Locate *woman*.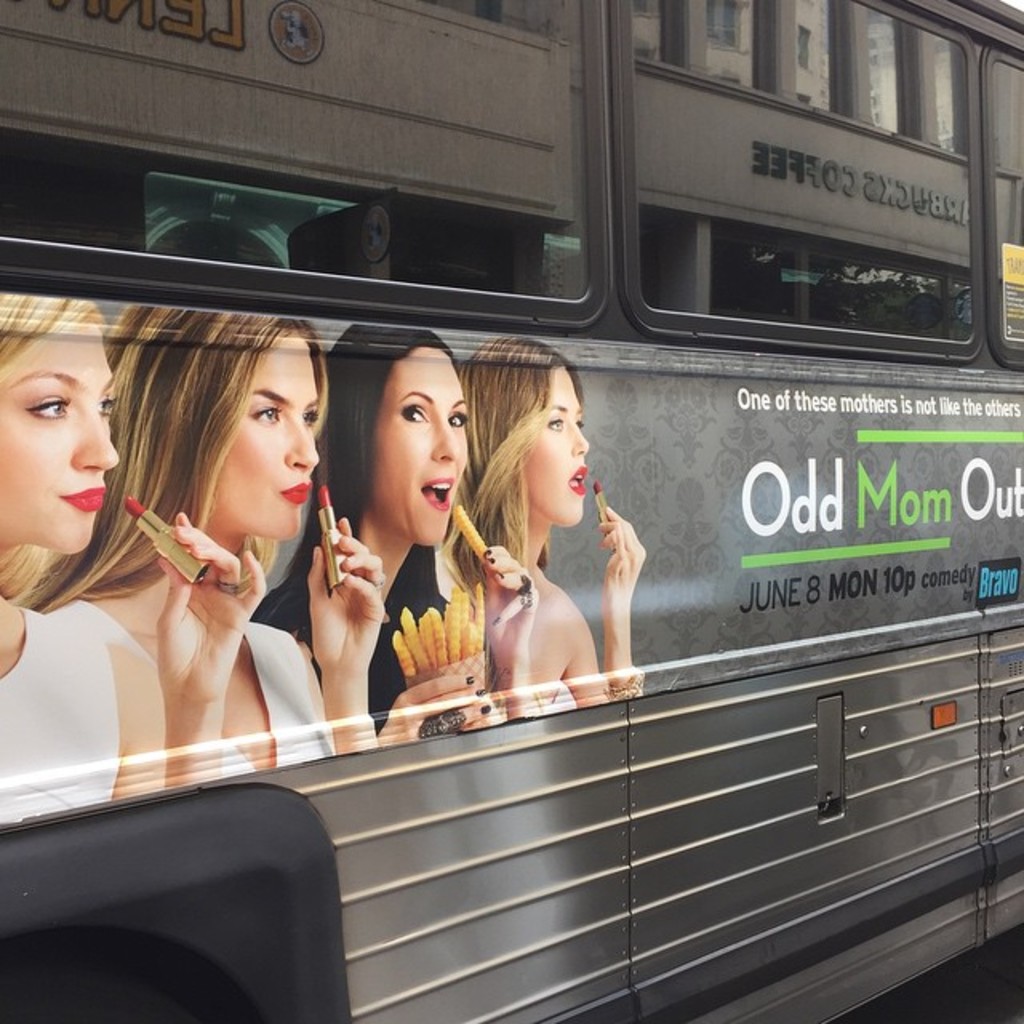
Bounding box: BBox(0, 285, 267, 819).
